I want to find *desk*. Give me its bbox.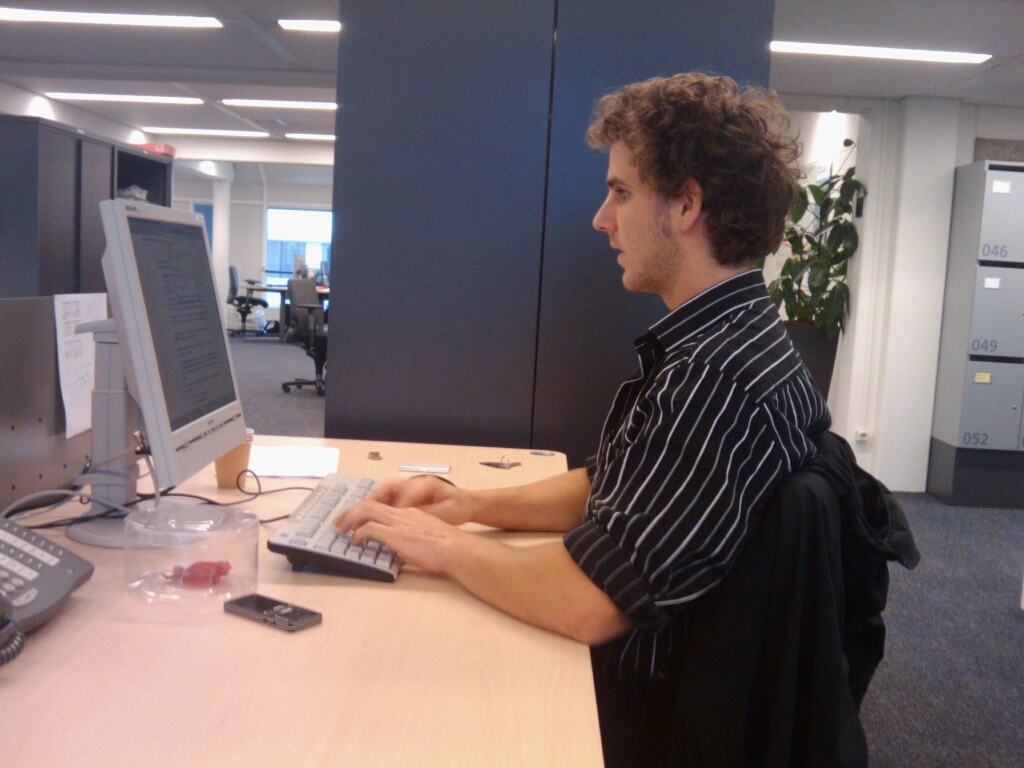
{"left": 0, "top": 434, "right": 606, "bottom": 762}.
